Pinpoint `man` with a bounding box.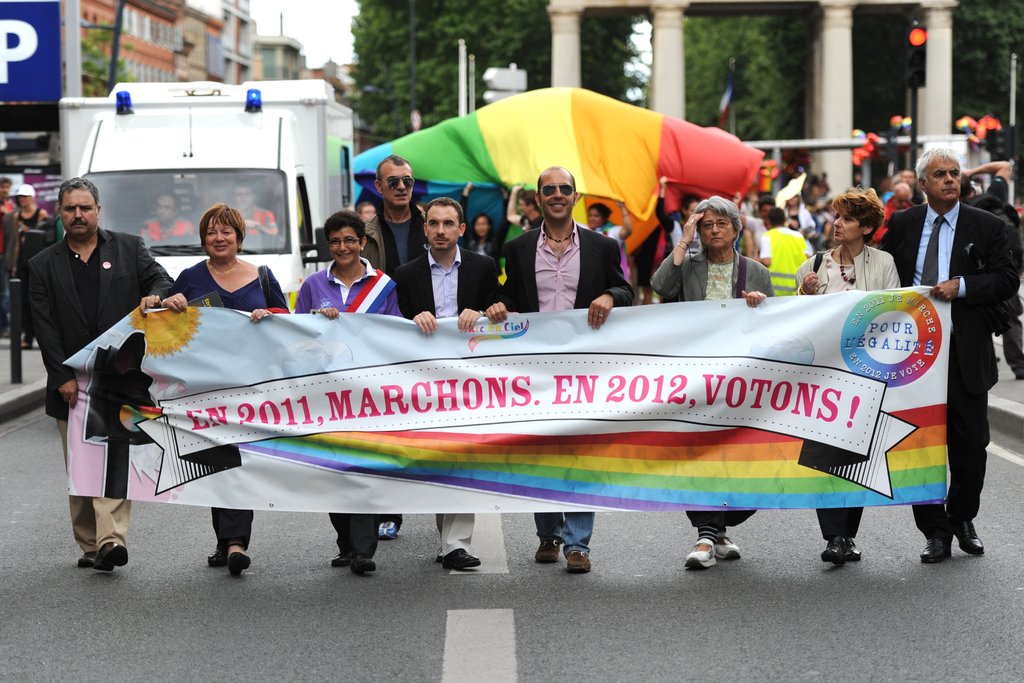
(753, 208, 808, 295).
